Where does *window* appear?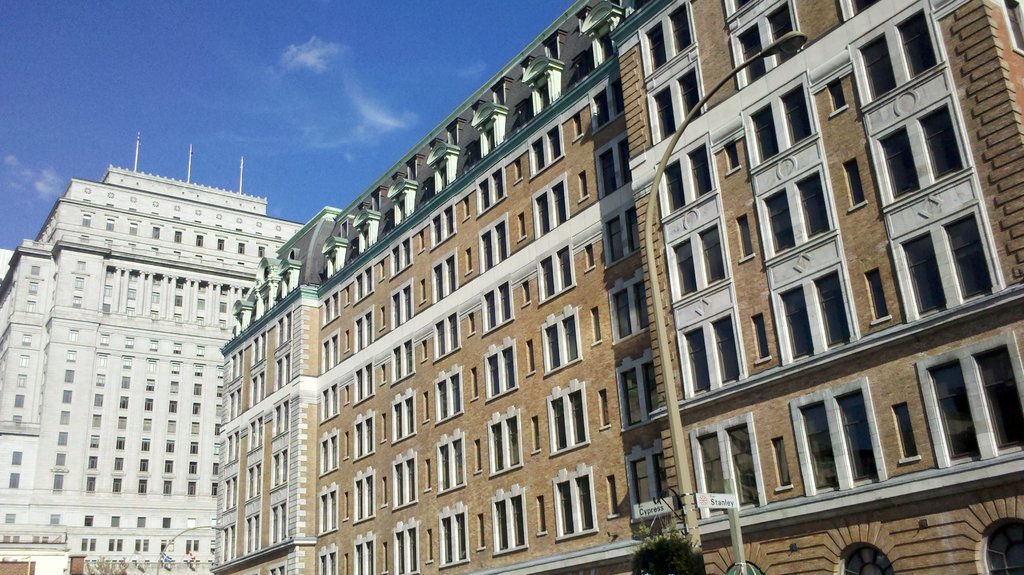
Appears at x1=315 y1=544 x2=339 y2=574.
